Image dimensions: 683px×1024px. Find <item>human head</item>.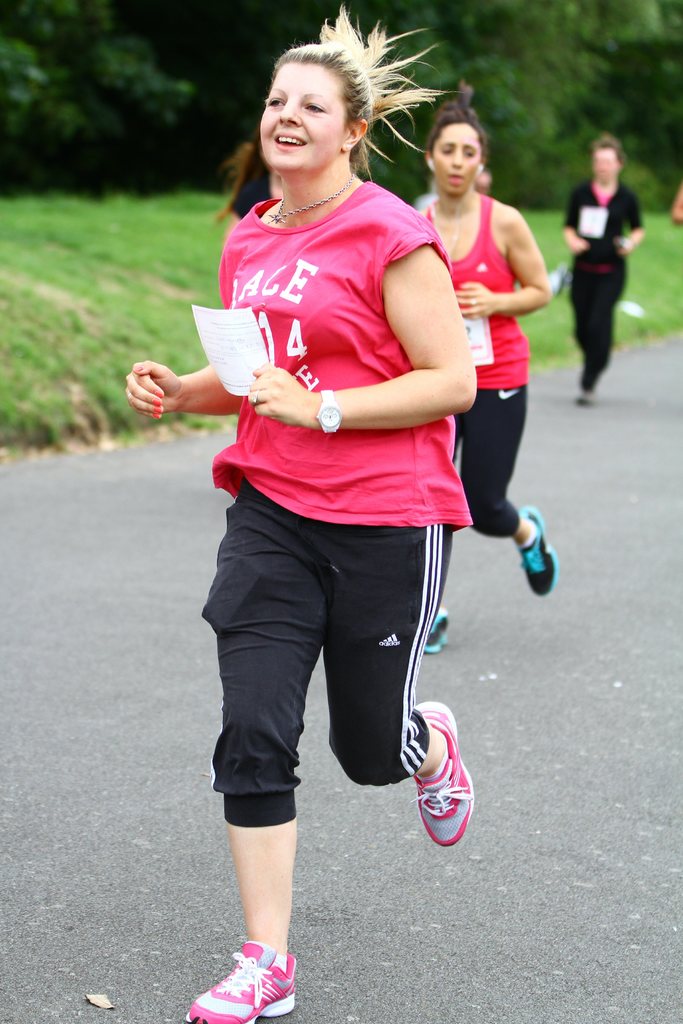
box=[589, 135, 620, 180].
